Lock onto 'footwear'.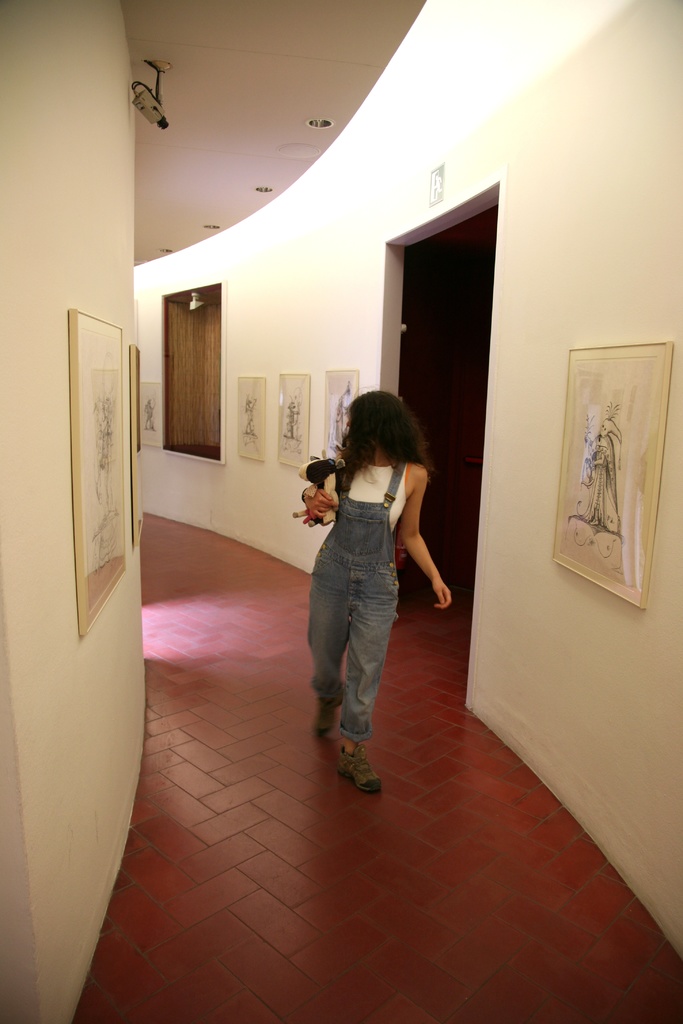
Locked: rect(318, 685, 348, 744).
